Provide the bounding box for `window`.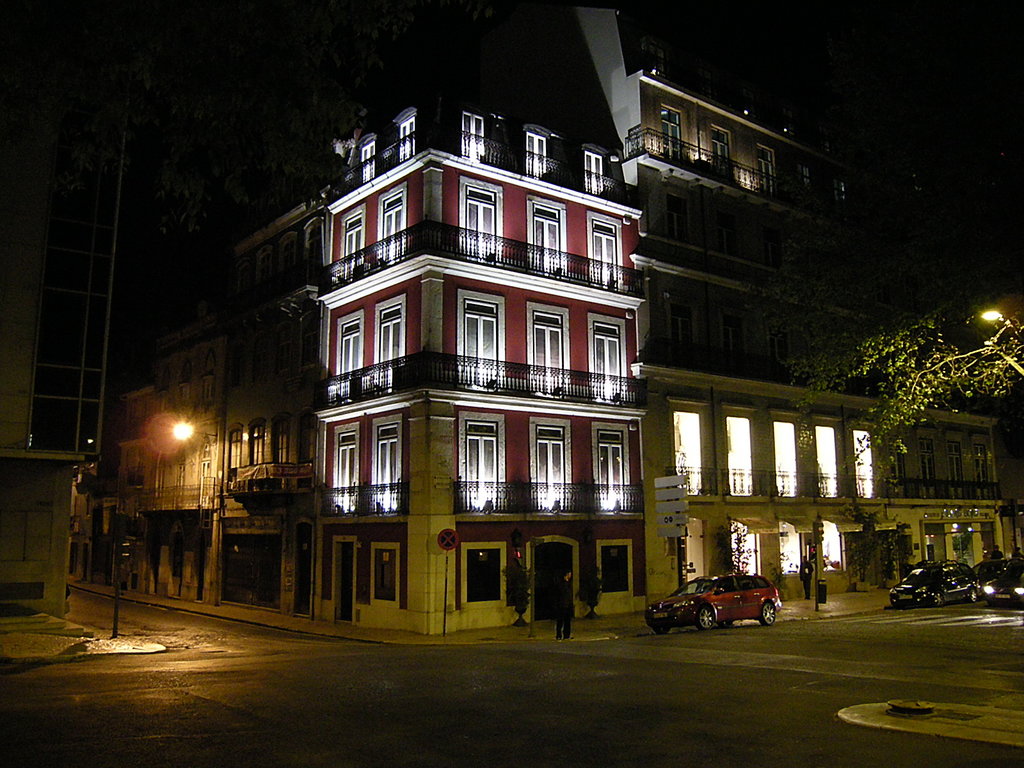
box=[338, 202, 376, 285].
